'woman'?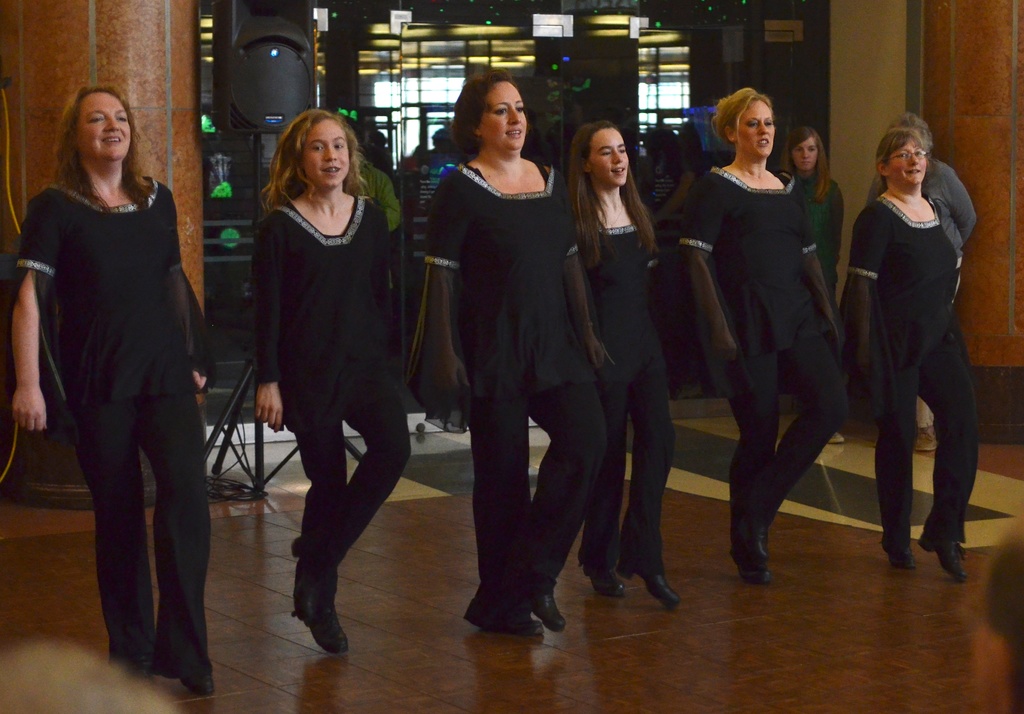
<bbox>840, 128, 980, 582</bbox>
